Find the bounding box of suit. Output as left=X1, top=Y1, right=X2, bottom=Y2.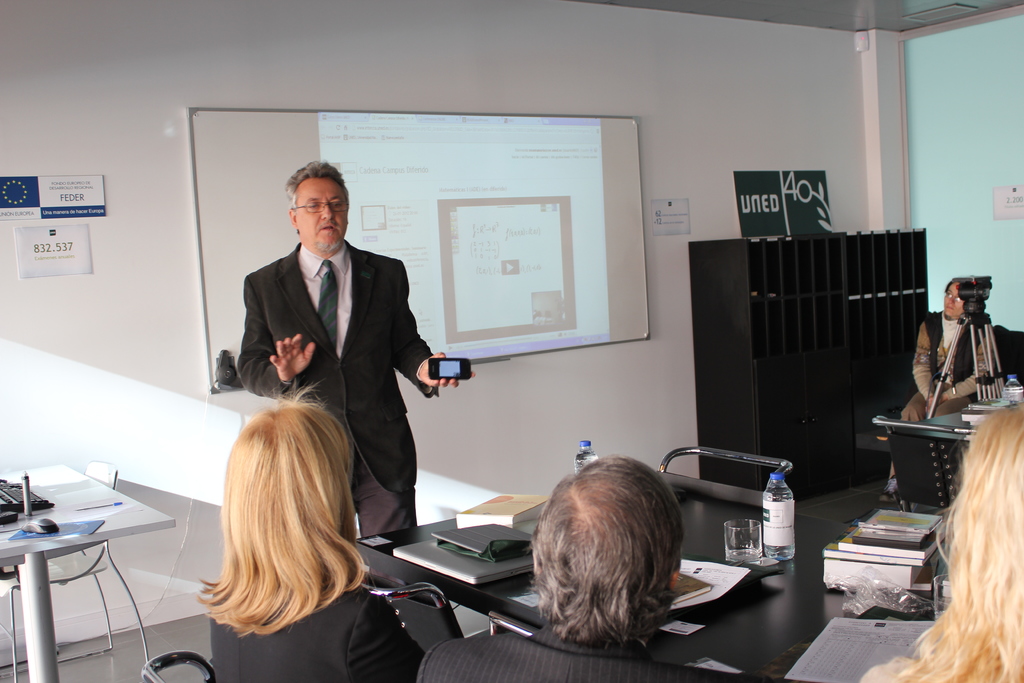
left=413, top=625, right=744, bottom=682.
